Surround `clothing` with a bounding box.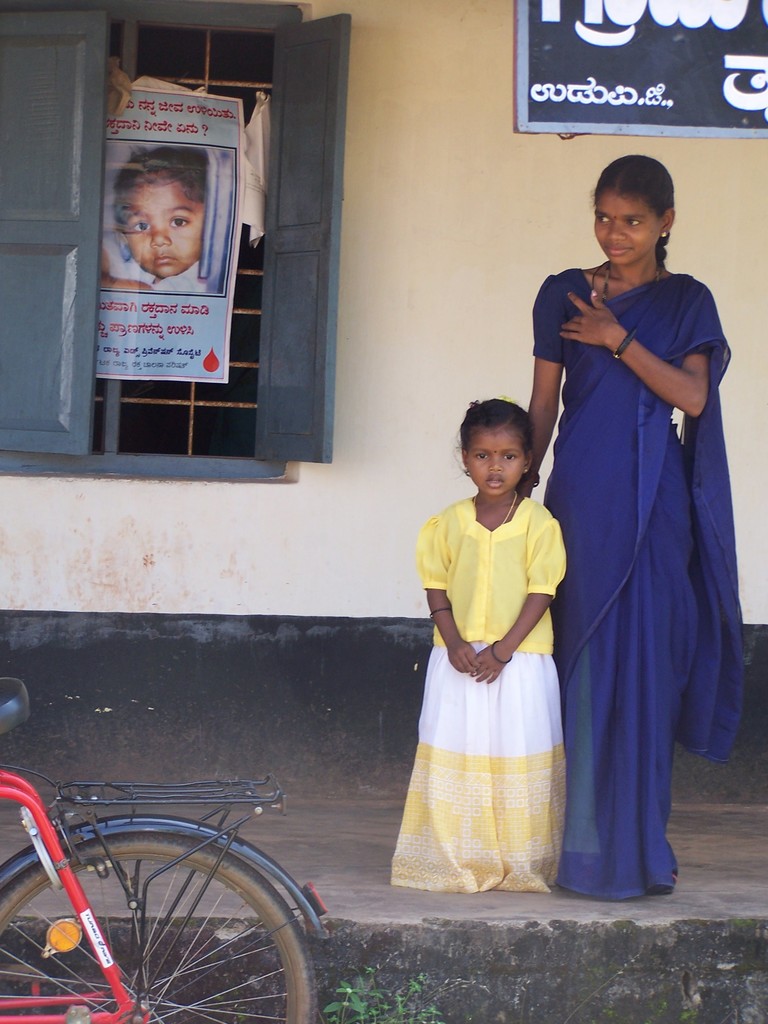
locate(535, 269, 765, 857).
